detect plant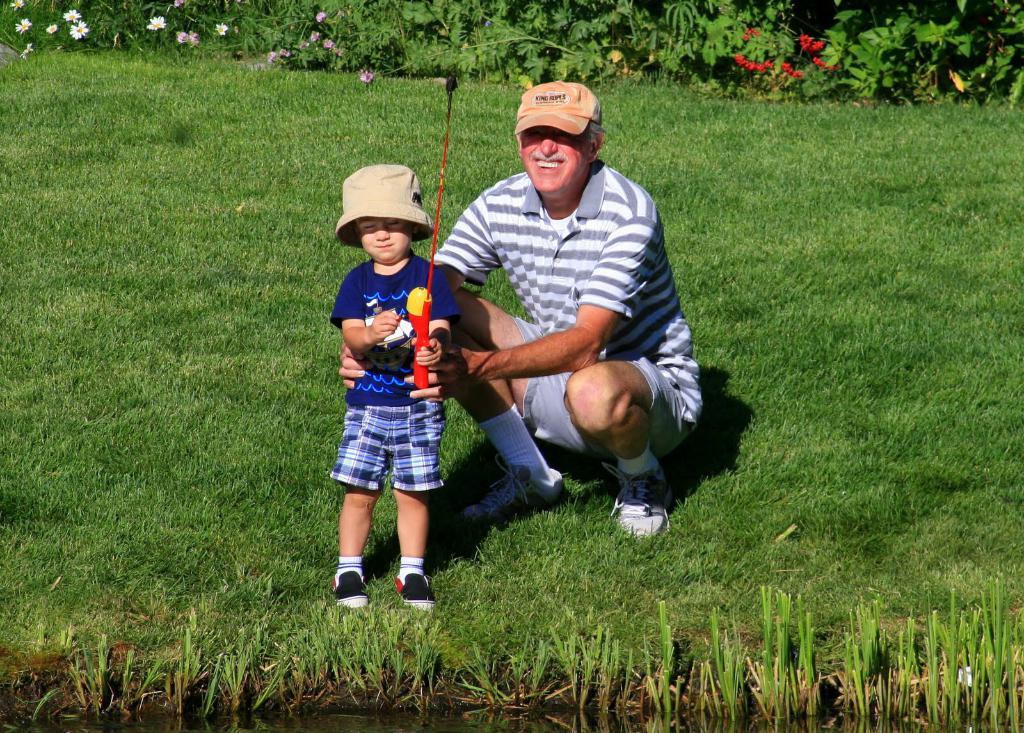
crop(813, 6, 1004, 101)
